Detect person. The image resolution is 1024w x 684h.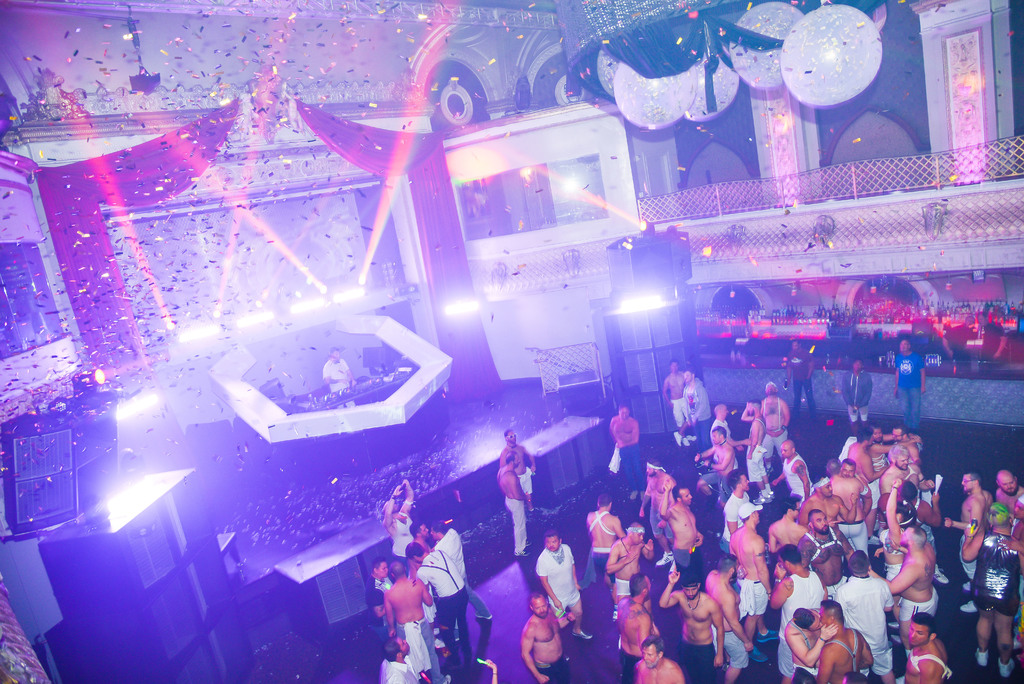
<bbox>631, 630, 687, 683</bbox>.
